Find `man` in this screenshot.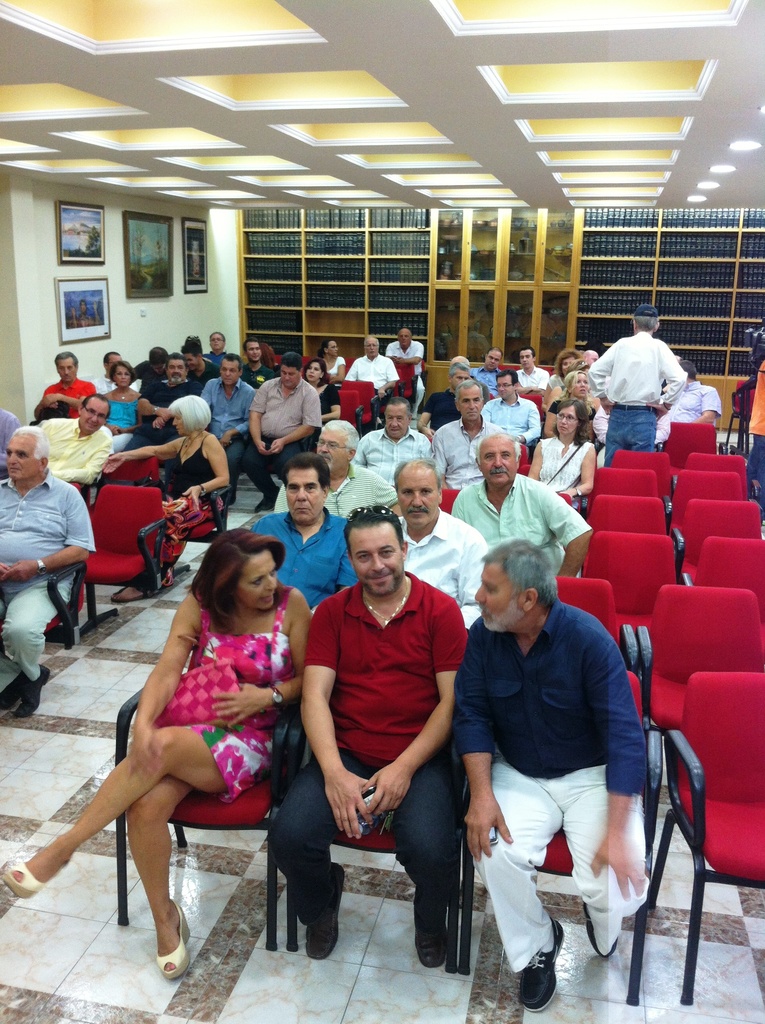
The bounding box for `man` is 29:354:97:428.
